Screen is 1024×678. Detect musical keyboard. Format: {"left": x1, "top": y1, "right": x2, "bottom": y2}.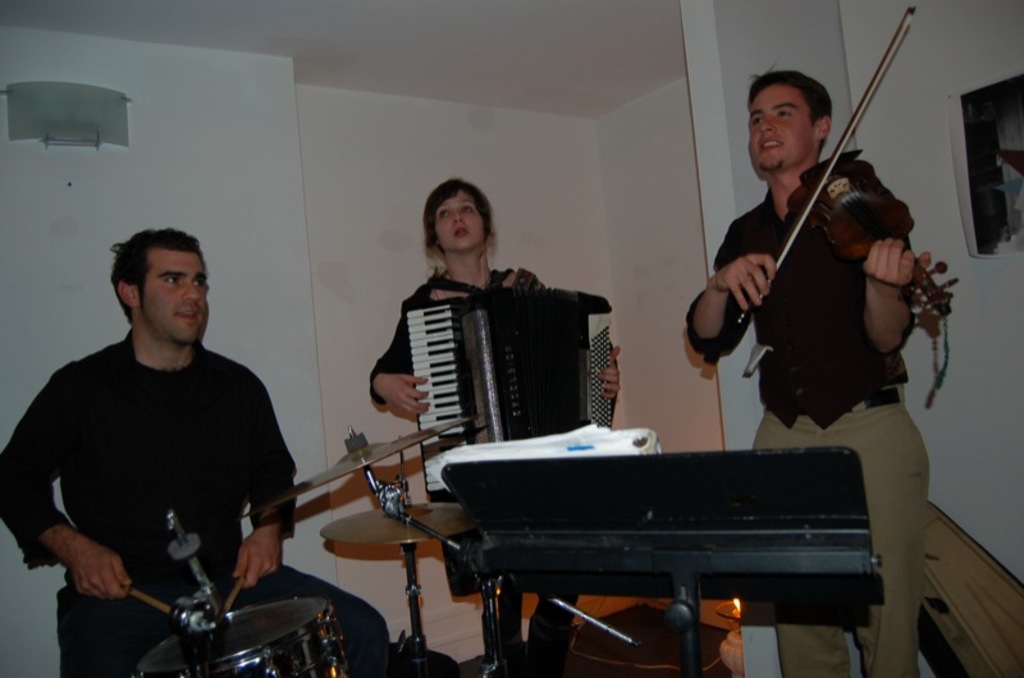
{"left": 407, "top": 298, "right": 503, "bottom": 499}.
